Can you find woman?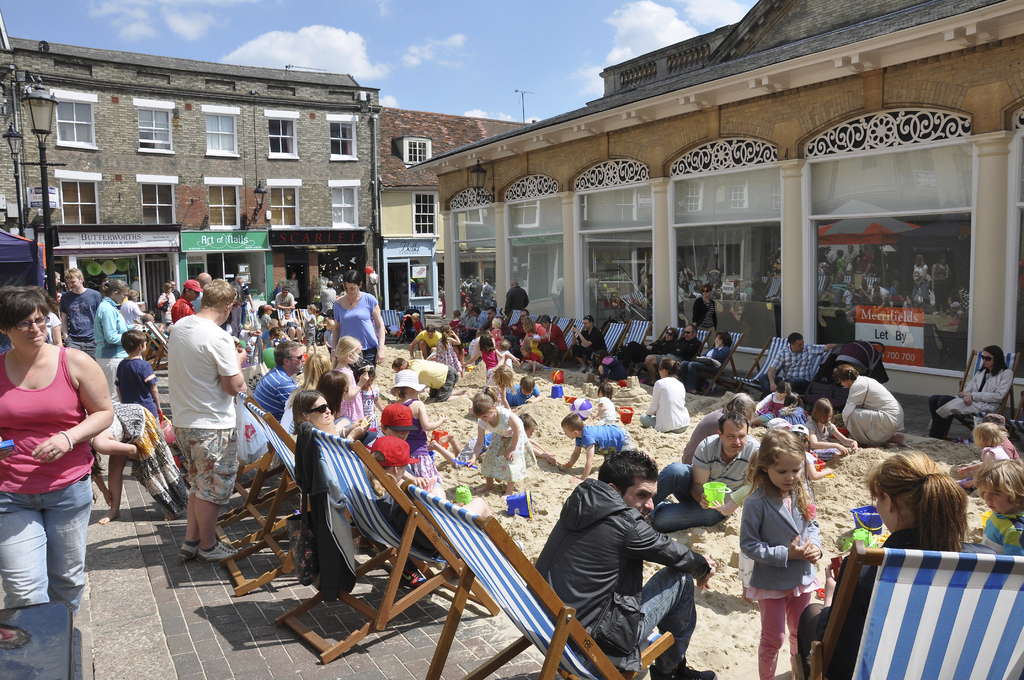
Yes, bounding box: BBox(292, 390, 377, 445).
